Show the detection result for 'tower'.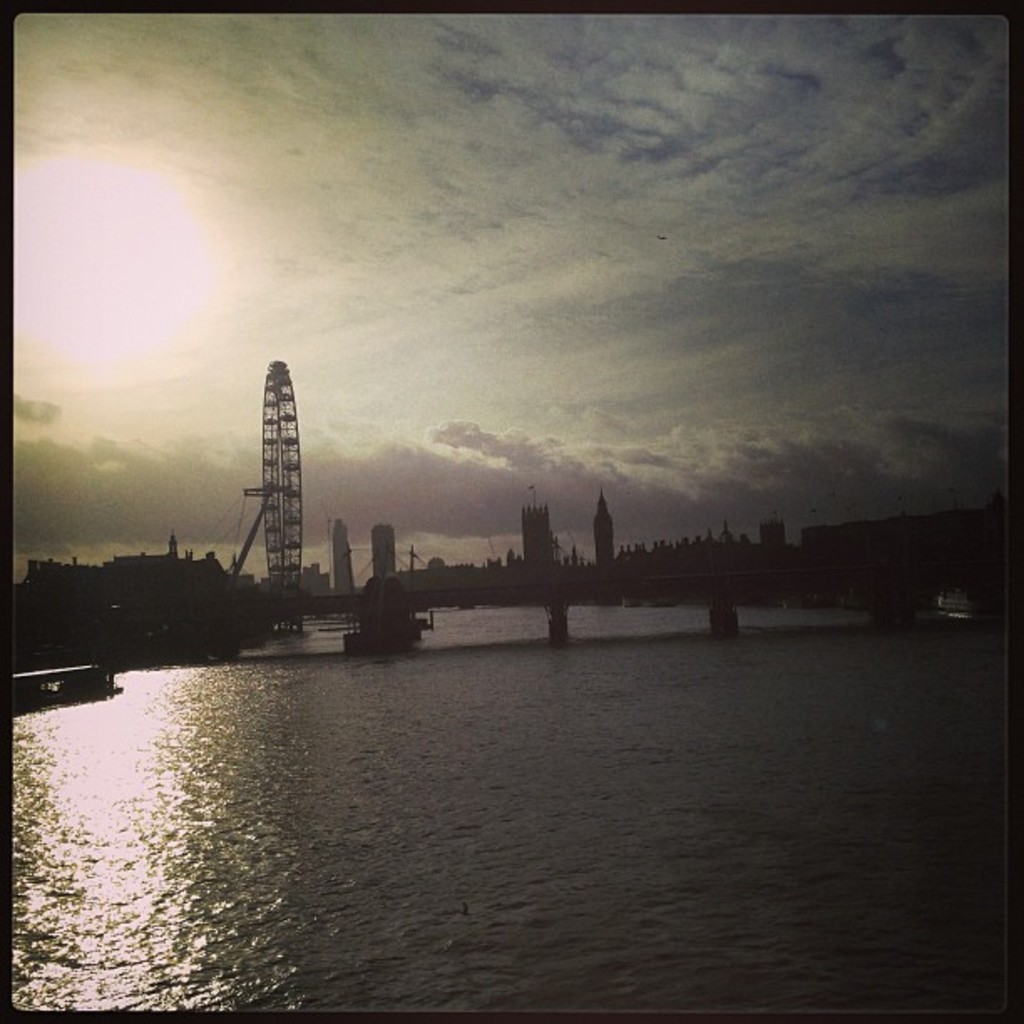
<bbox>360, 519, 395, 617</bbox>.
